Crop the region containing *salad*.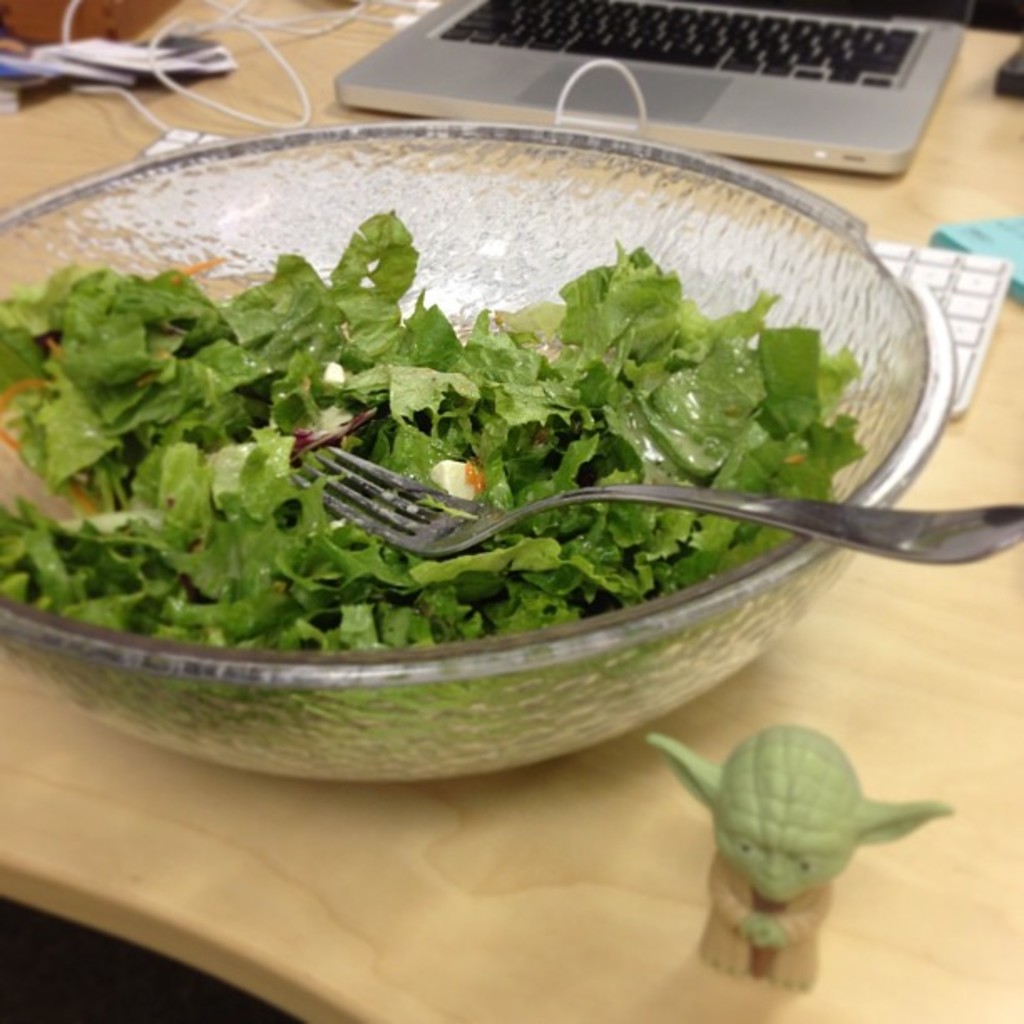
Crop region: [0,206,863,661].
